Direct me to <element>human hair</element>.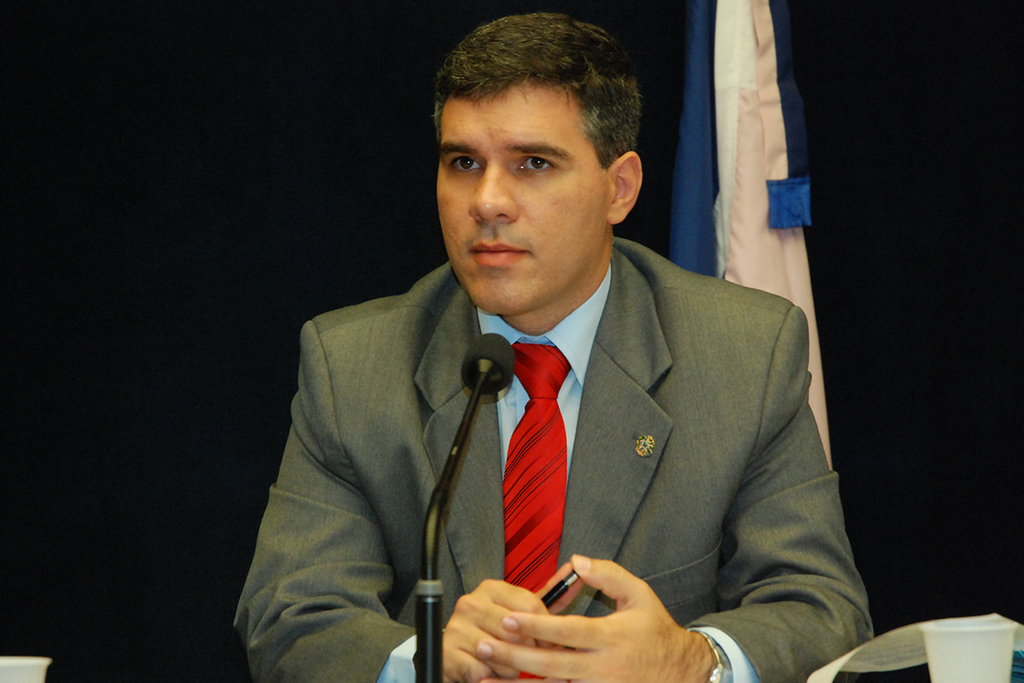
Direction: 426, 11, 641, 201.
